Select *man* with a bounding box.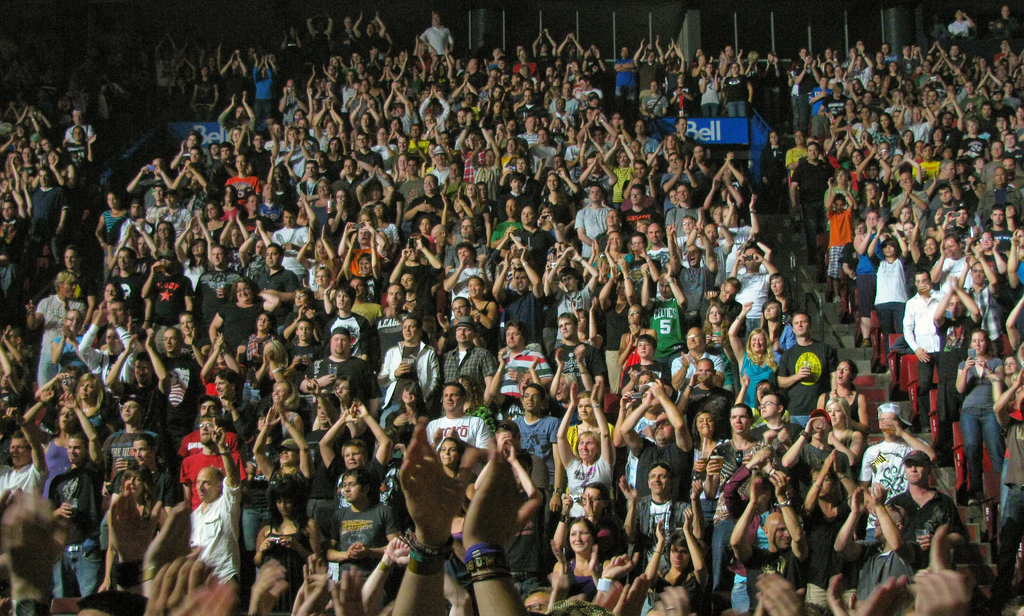
475 420 551 594.
